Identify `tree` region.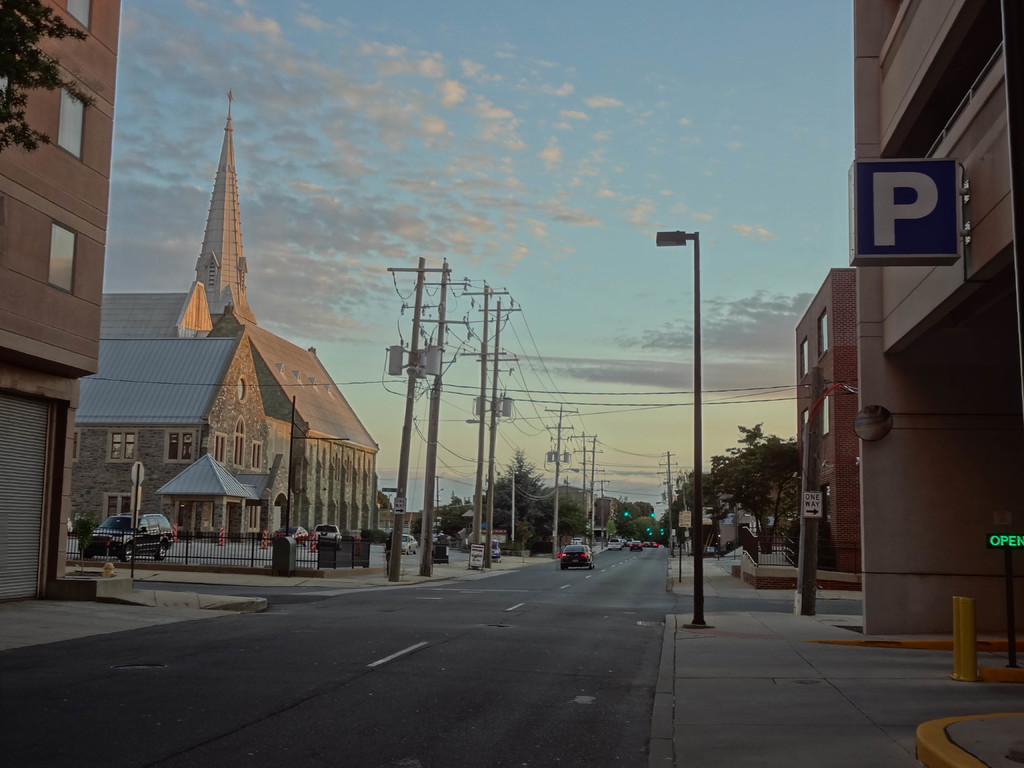
Region: detection(504, 449, 542, 518).
